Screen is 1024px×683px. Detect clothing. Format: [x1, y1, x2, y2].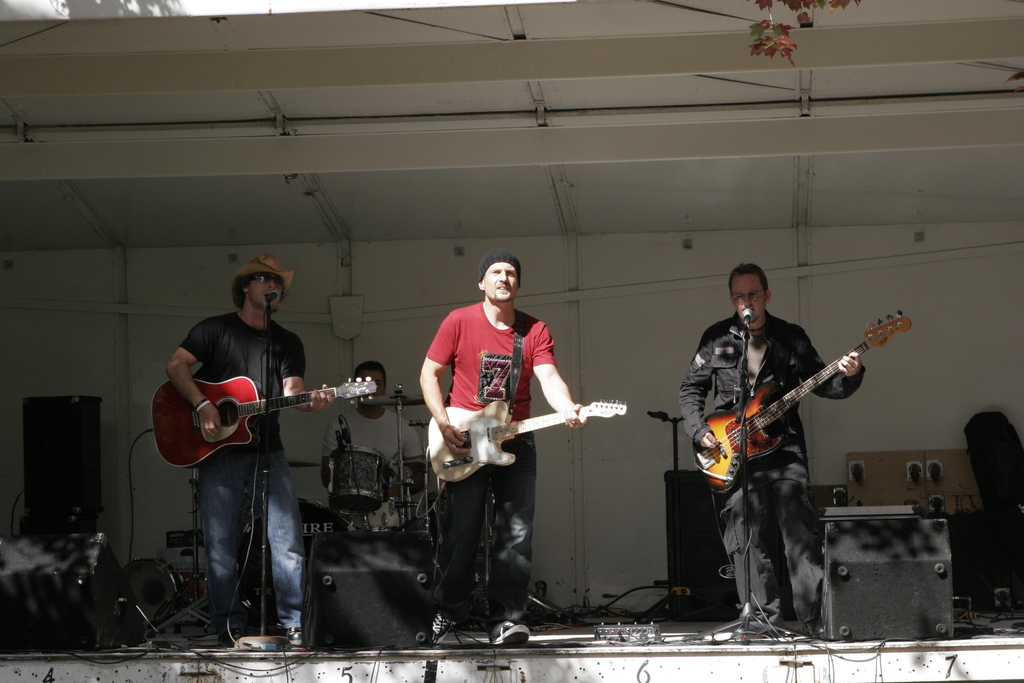
[676, 311, 865, 612].
